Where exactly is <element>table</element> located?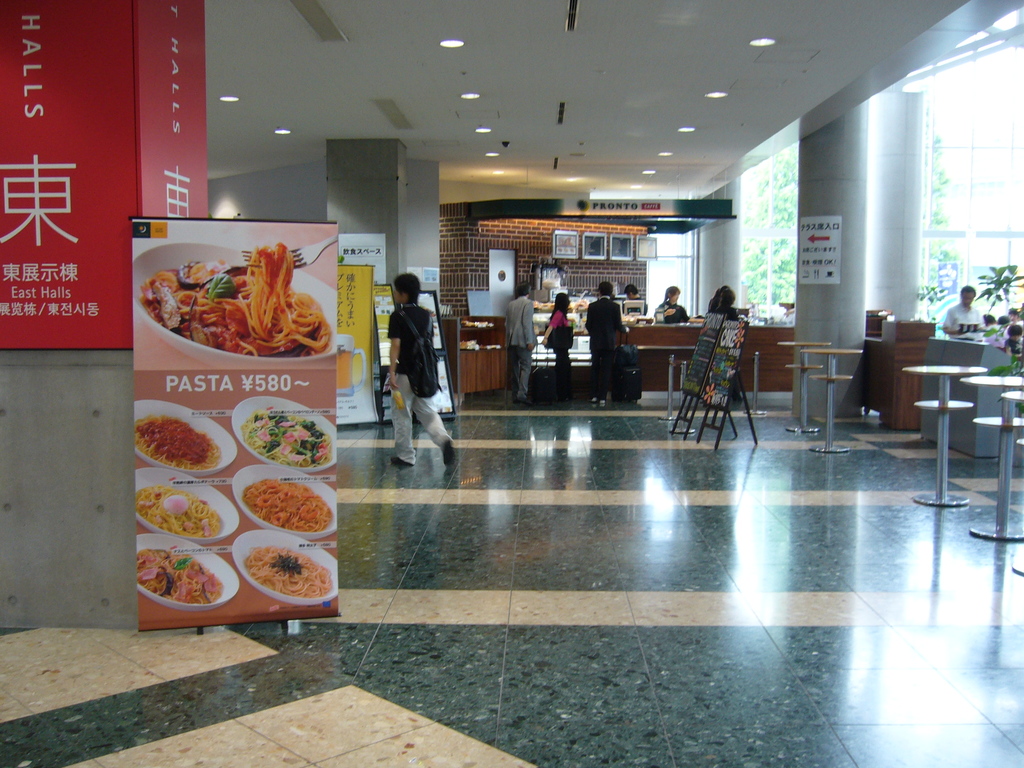
Its bounding box is x1=774, y1=339, x2=833, y2=438.
